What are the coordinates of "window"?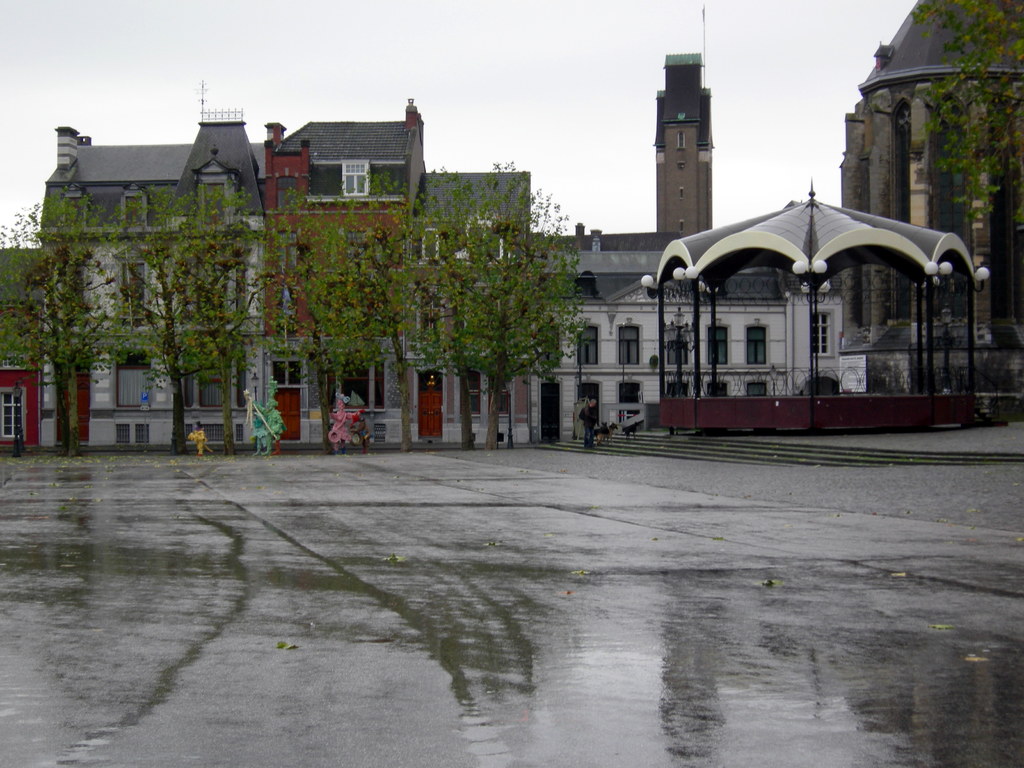
l=577, t=324, r=602, b=364.
